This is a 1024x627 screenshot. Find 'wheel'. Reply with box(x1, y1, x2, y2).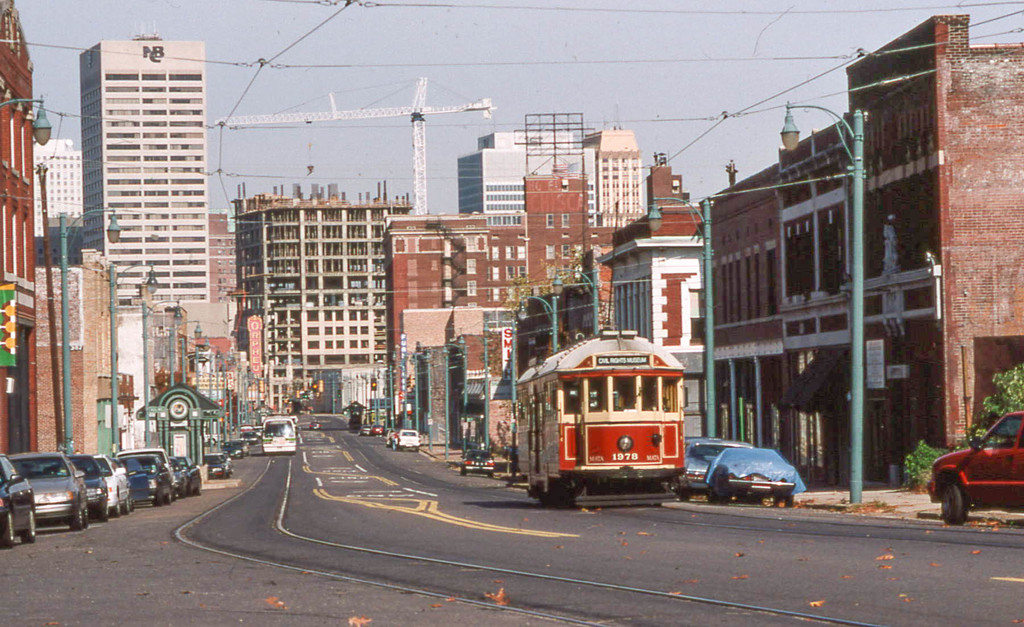
box(0, 512, 15, 546).
